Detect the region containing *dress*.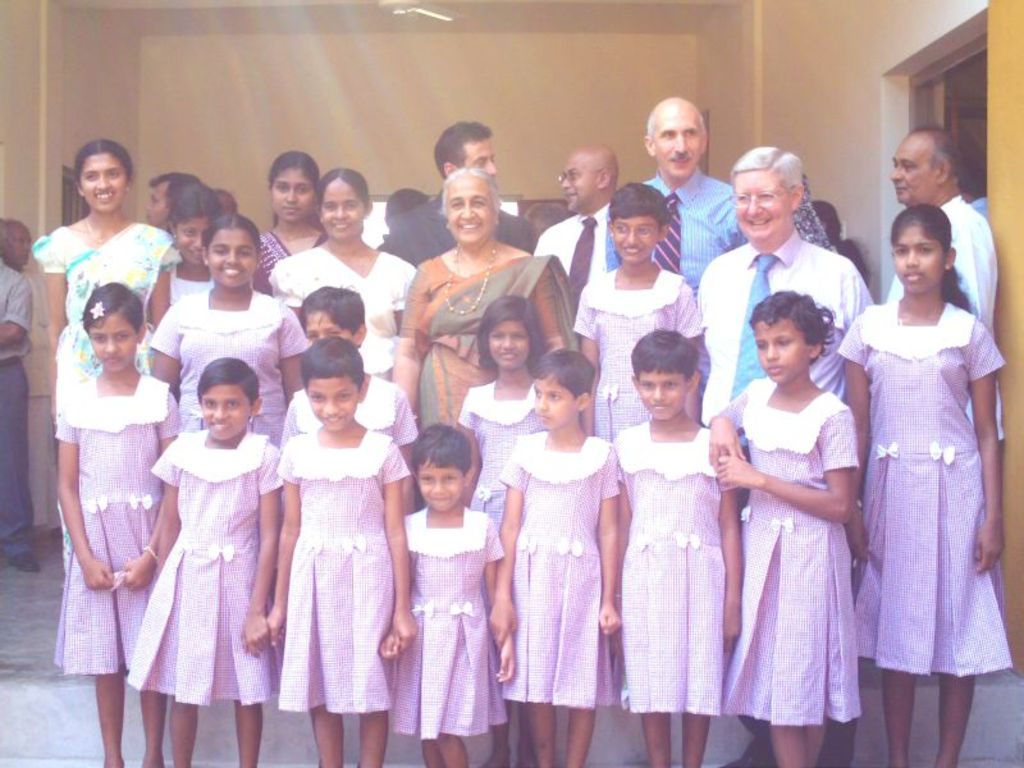
x1=52 y1=370 x2=179 y2=671.
